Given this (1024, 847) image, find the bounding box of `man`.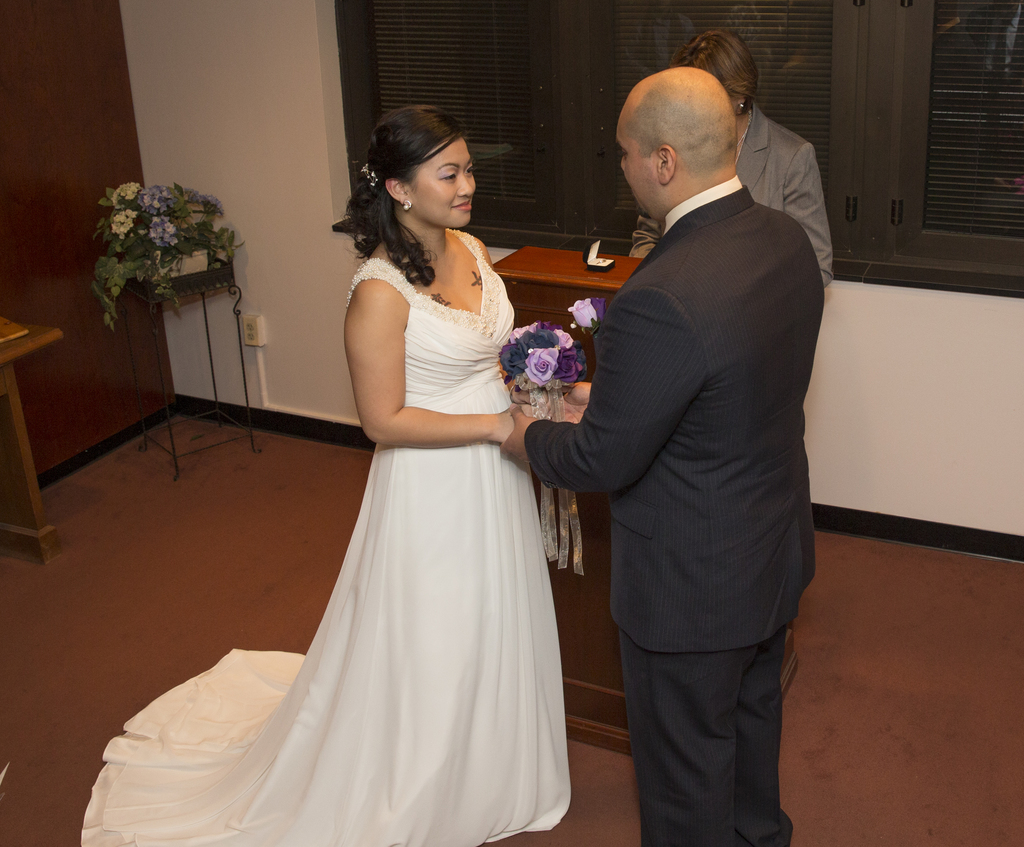
locate(526, 14, 838, 846).
